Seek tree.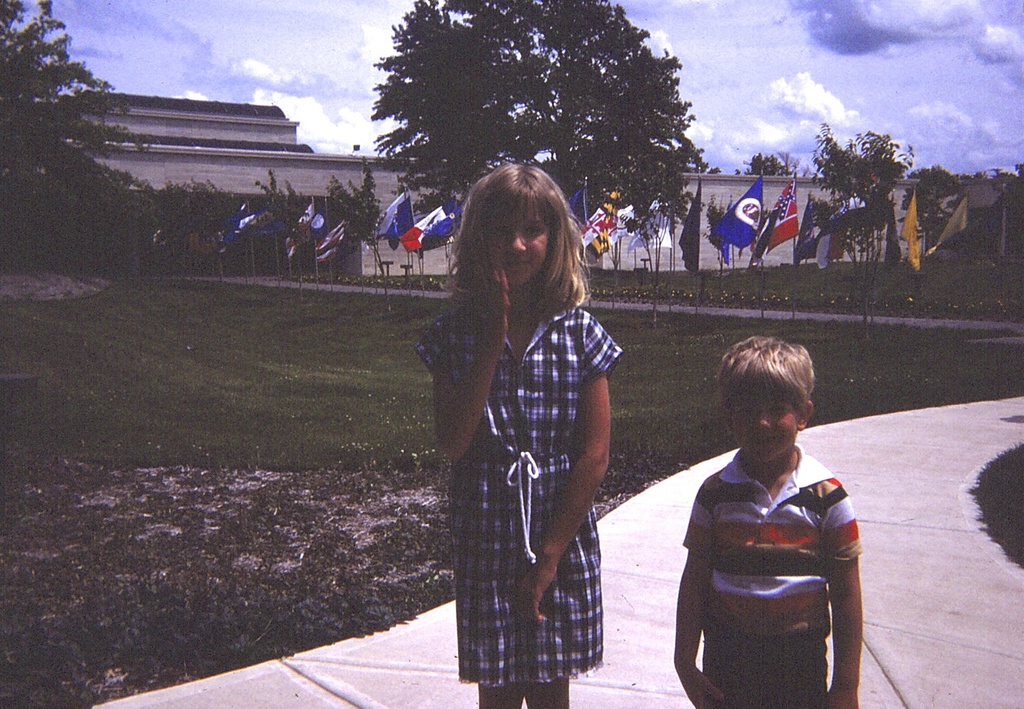
[807,115,916,337].
